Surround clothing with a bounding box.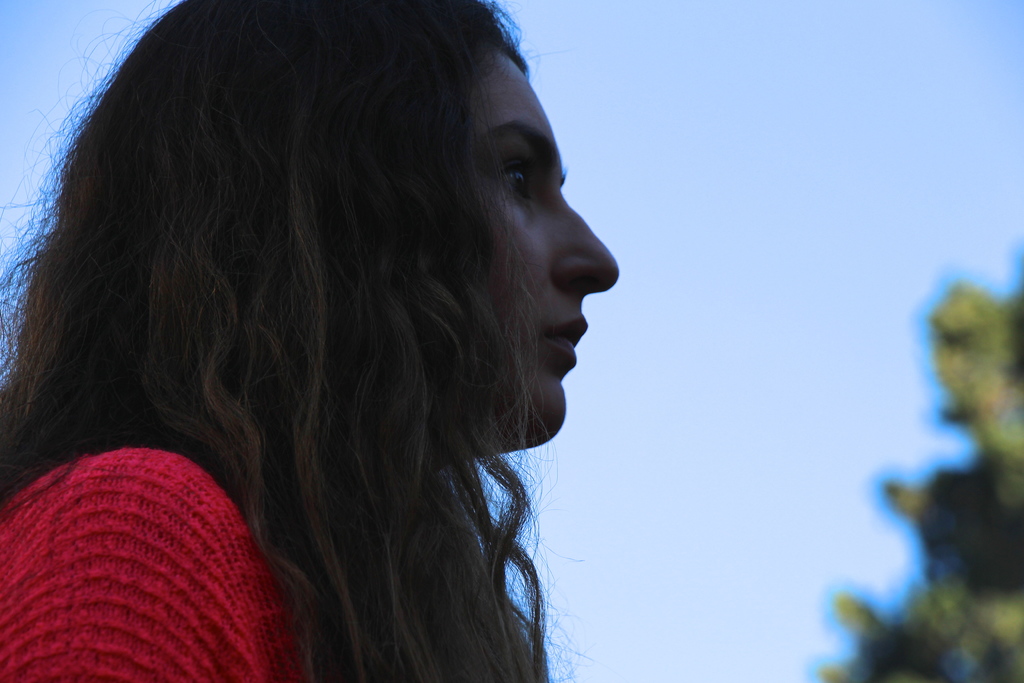
bbox=[22, 423, 282, 663].
